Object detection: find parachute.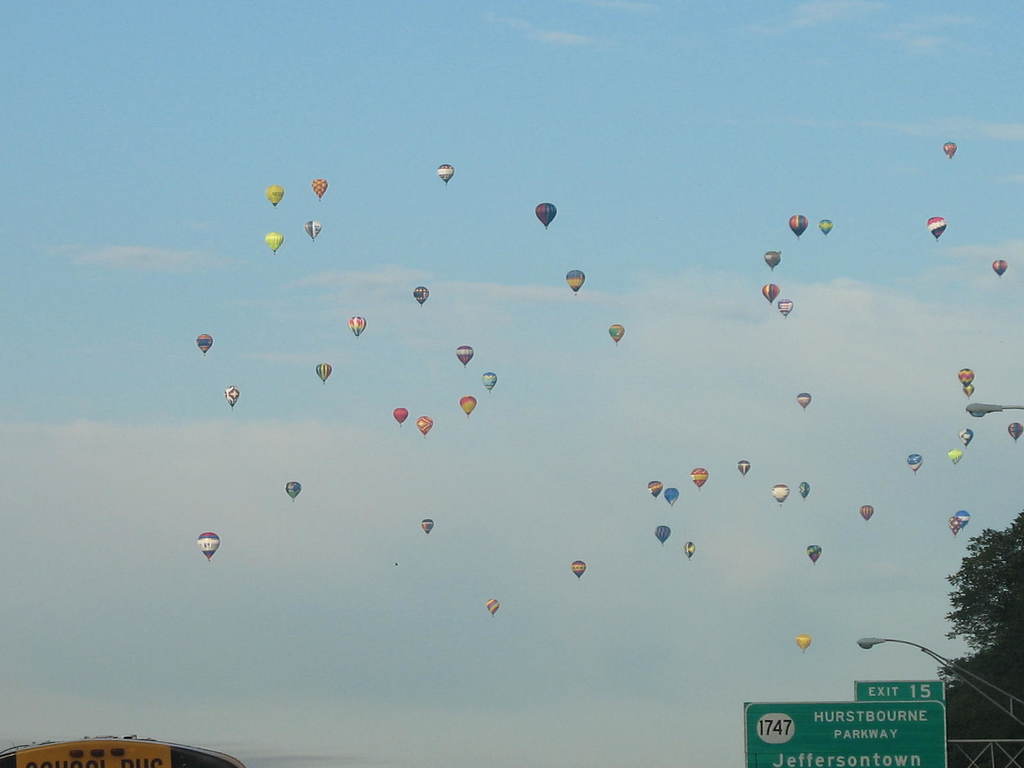
(x1=423, y1=518, x2=437, y2=532).
